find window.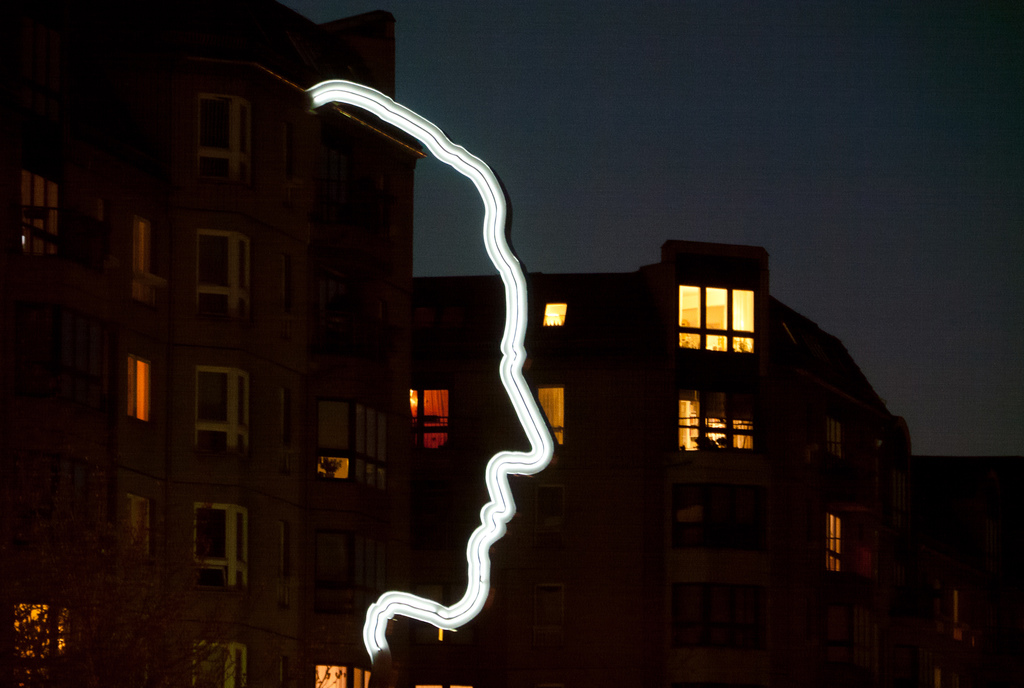
x1=195, y1=372, x2=250, y2=453.
